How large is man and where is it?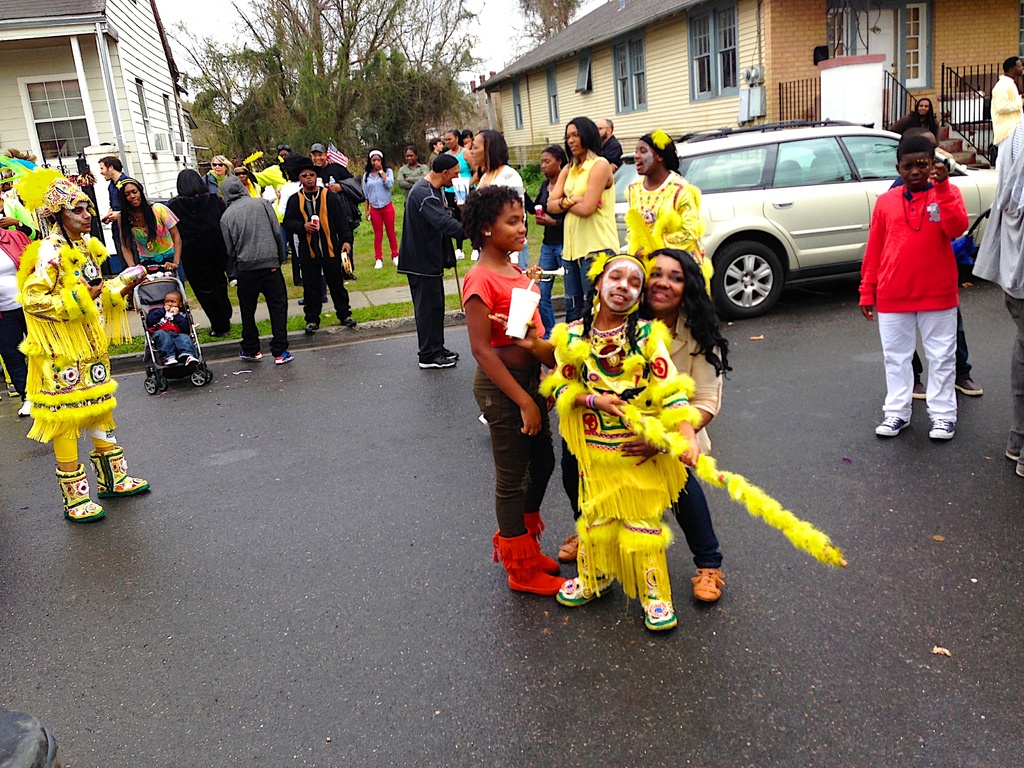
Bounding box: crop(308, 144, 359, 275).
